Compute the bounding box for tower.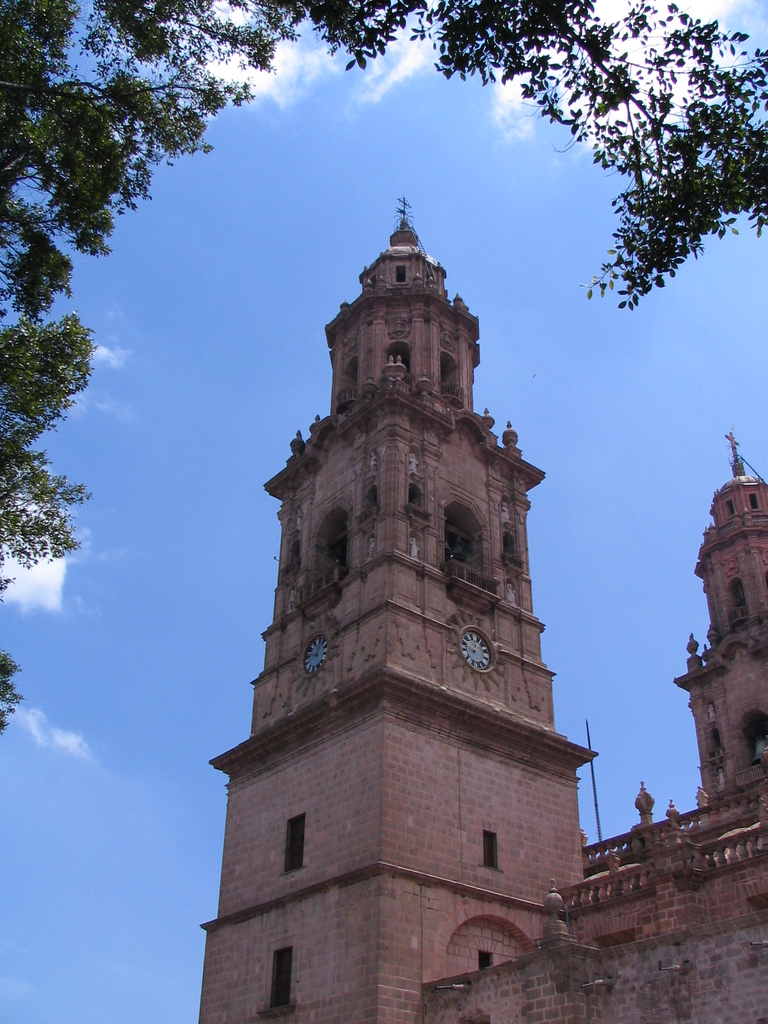
x1=664, y1=426, x2=767, y2=801.
